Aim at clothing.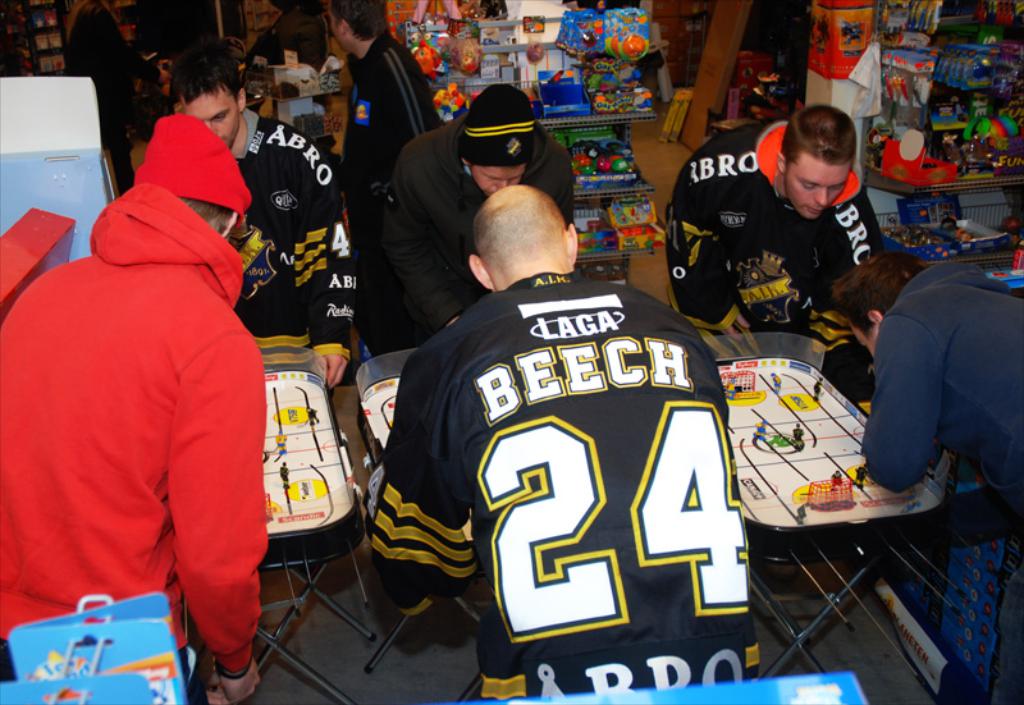
Aimed at box=[234, 110, 364, 362].
